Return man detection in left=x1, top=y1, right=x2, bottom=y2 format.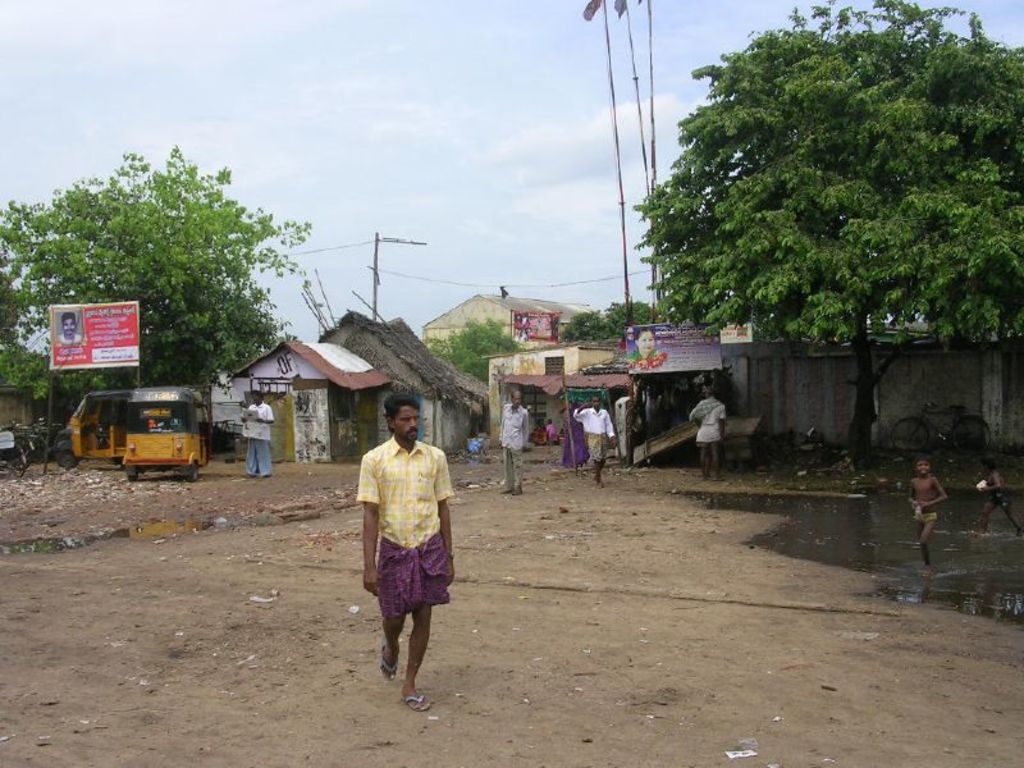
left=59, top=316, right=81, bottom=344.
